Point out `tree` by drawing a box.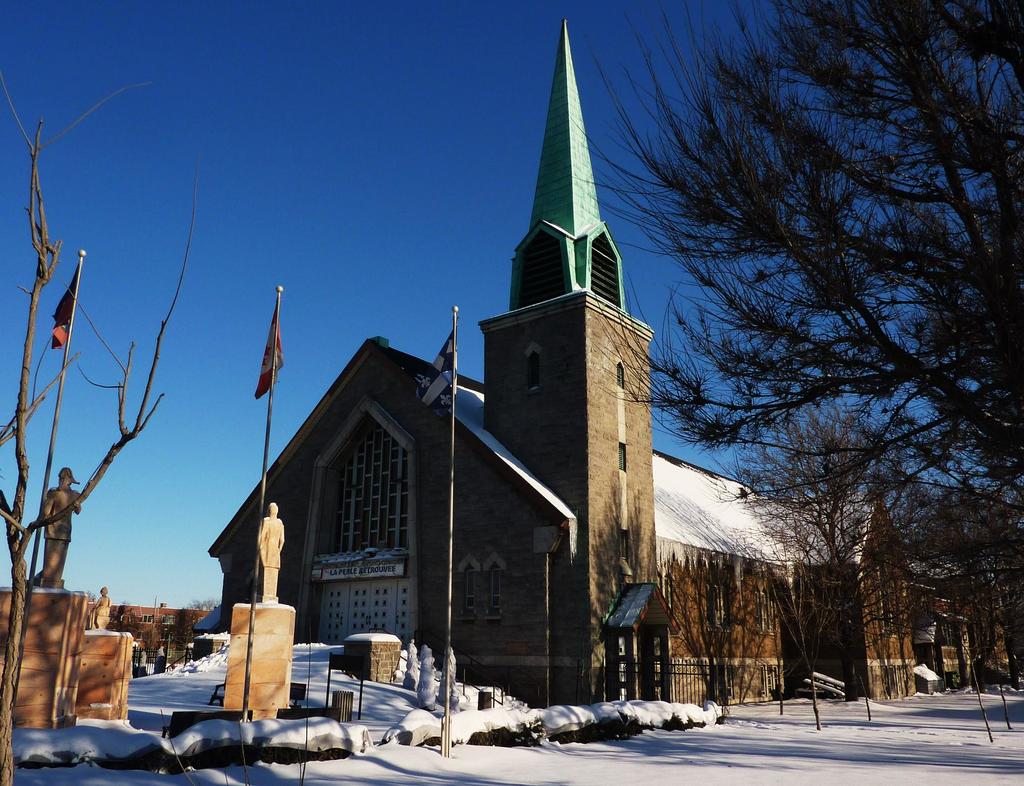
rect(905, 457, 1023, 696).
